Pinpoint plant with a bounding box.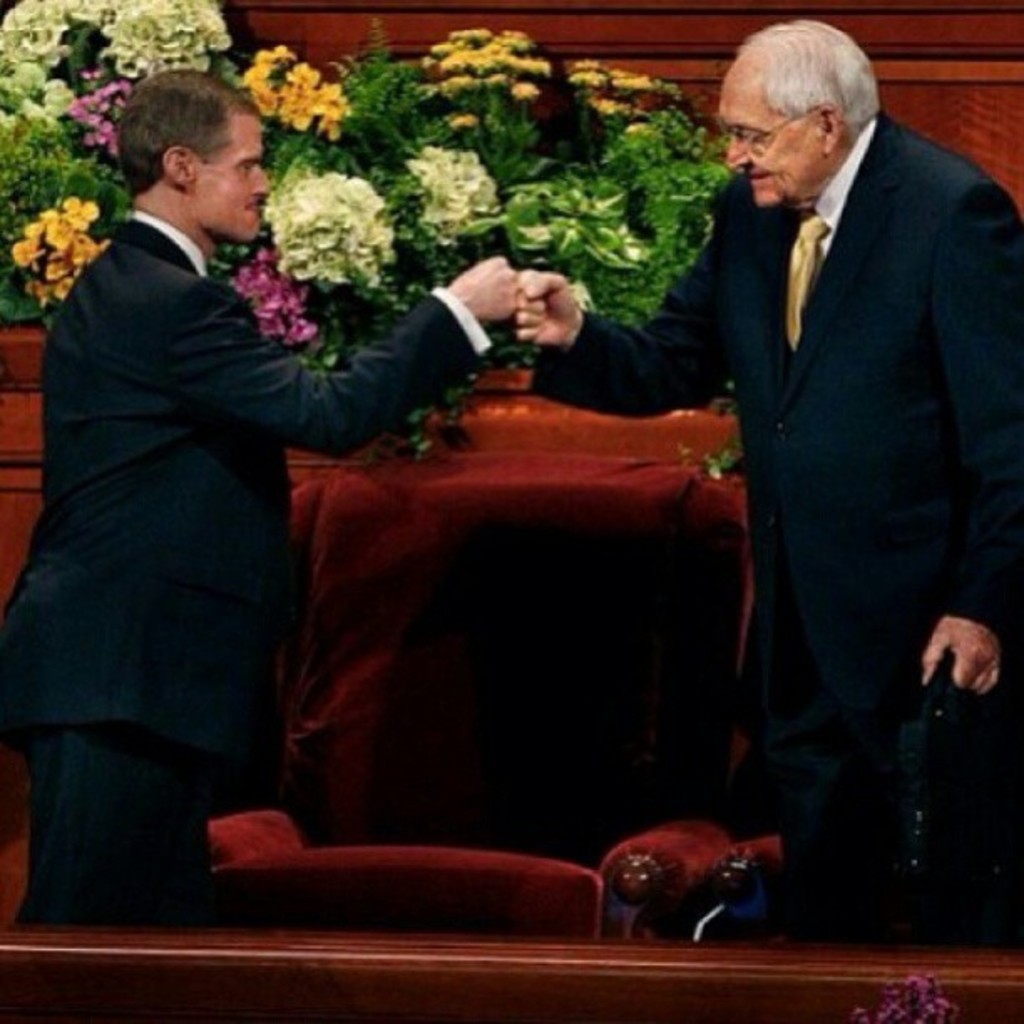
box=[231, 45, 435, 366].
